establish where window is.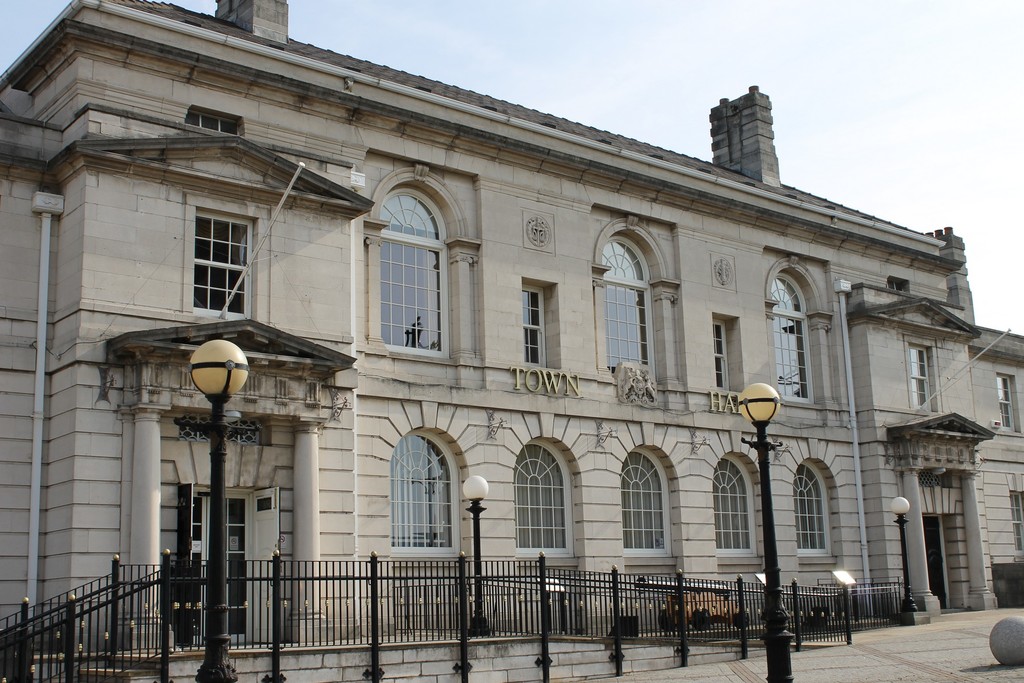
Established at <box>793,437,840,554</box>.
